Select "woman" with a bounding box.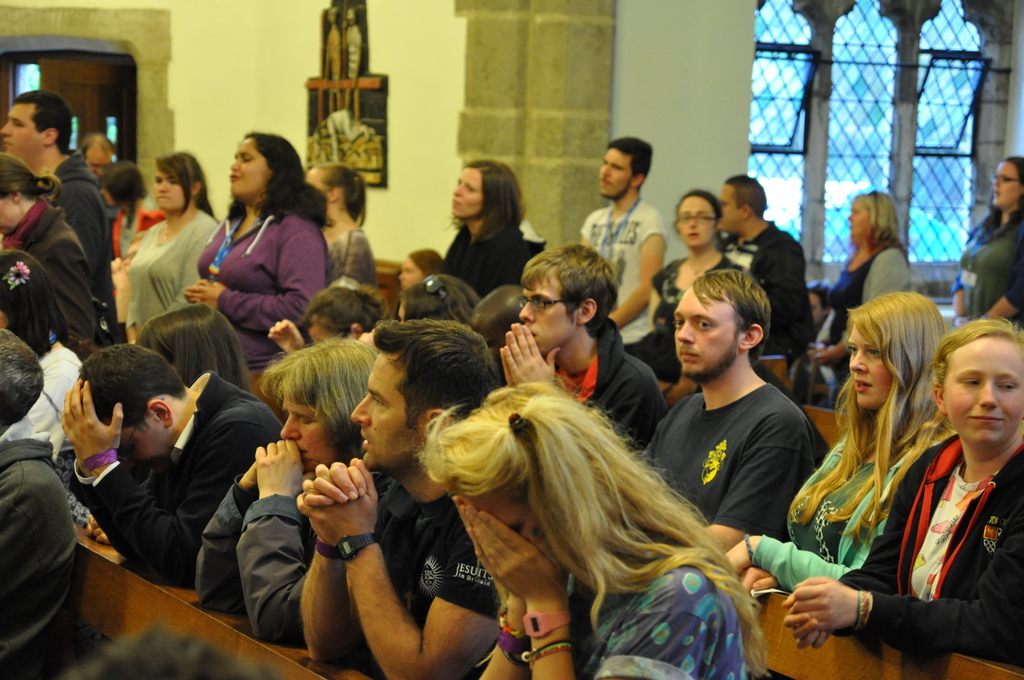
[left=126, top=148, right=221, bottom=350].
